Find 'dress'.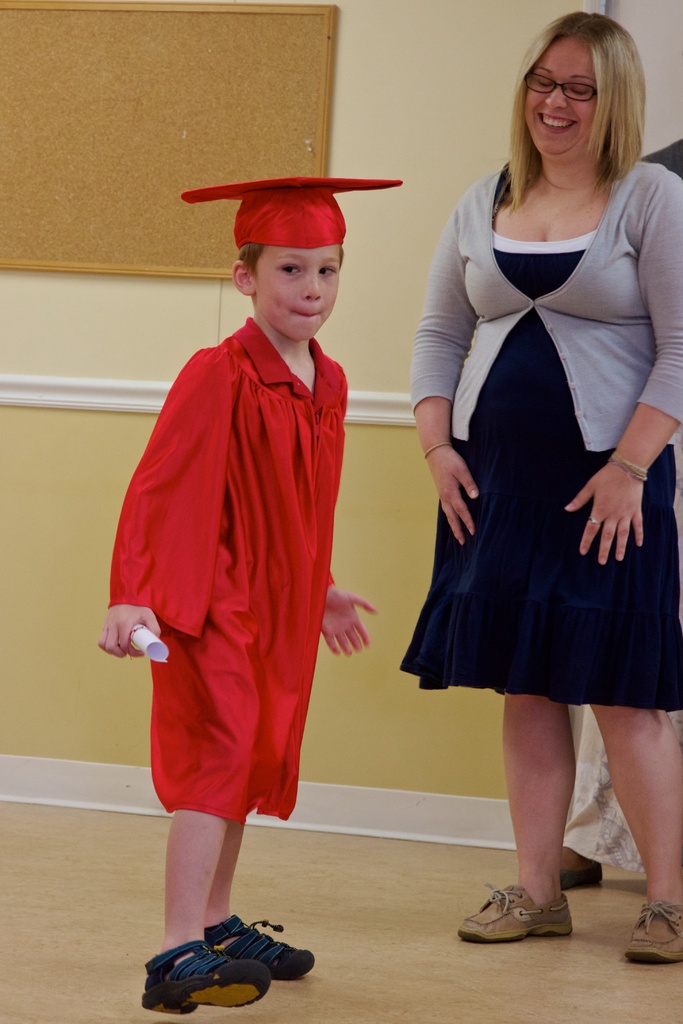
(left=410, top=86, right=665, bottom=730).
